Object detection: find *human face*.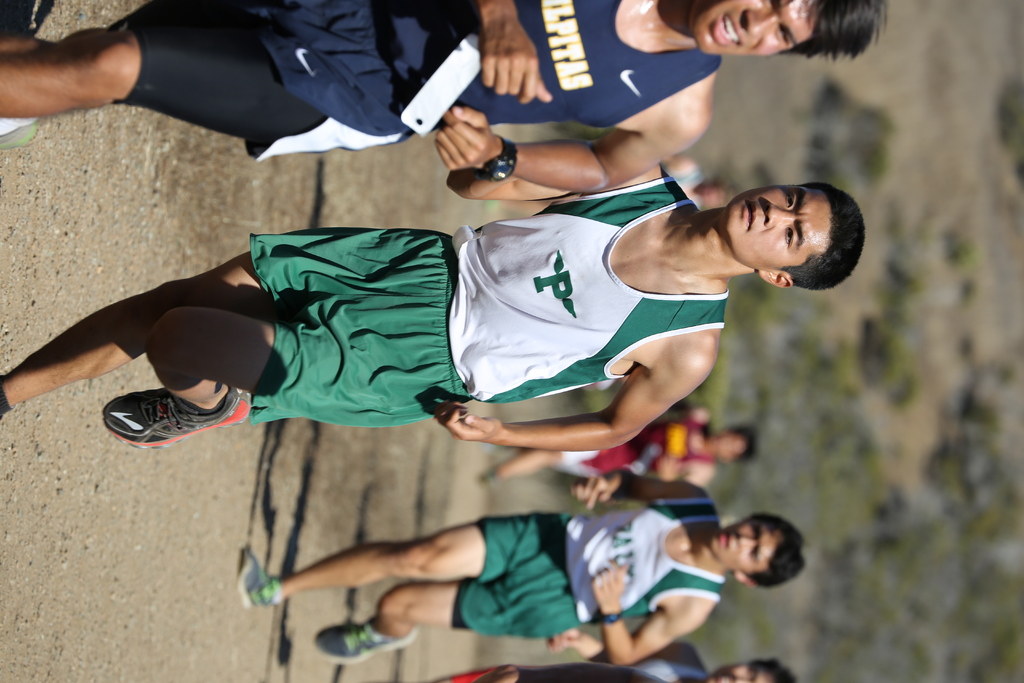
x1=716, y1=434, x2=746, y2=457.
